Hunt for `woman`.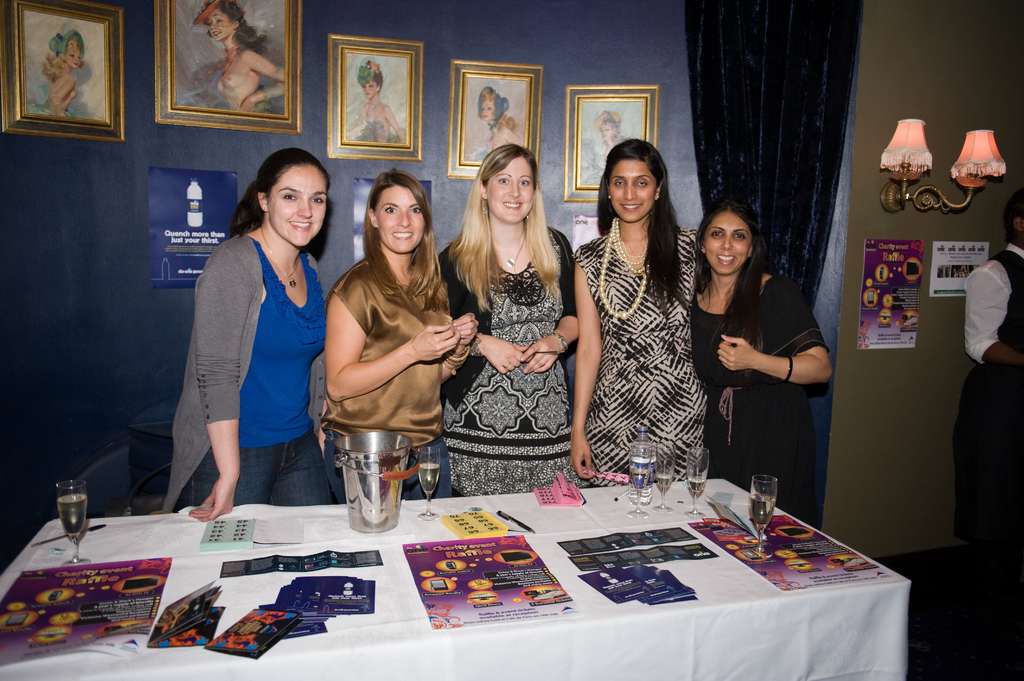
Hunted down at <region>324, 168, 481, 499</region>.
